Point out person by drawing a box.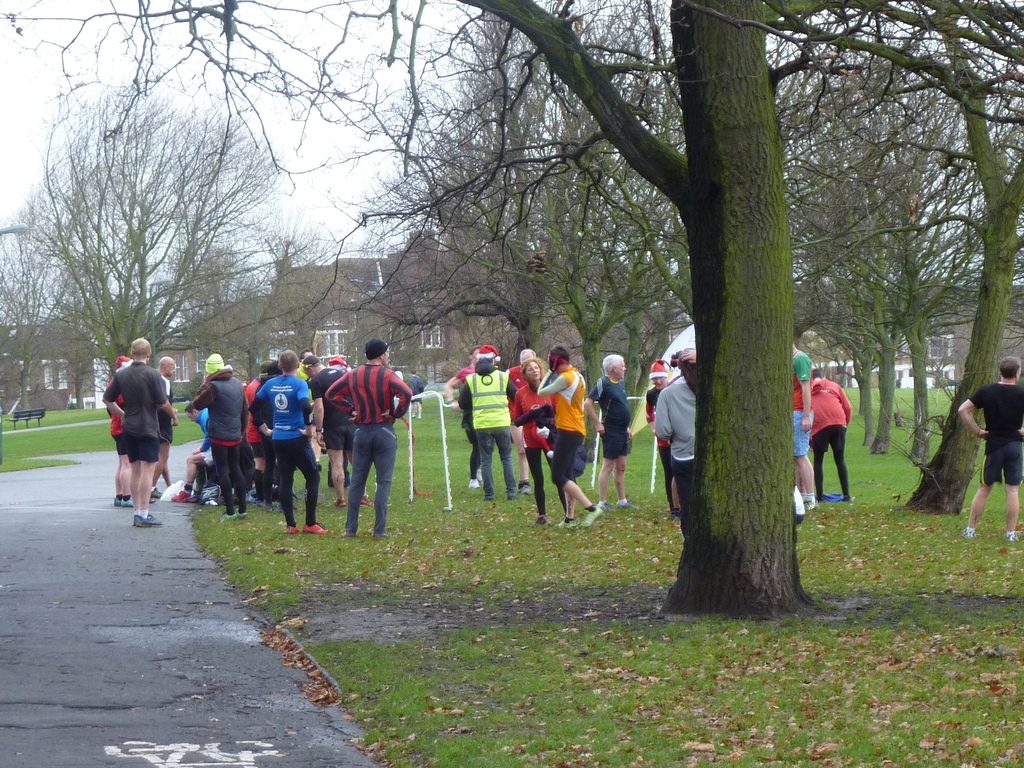
408, 369, 424, 419.
